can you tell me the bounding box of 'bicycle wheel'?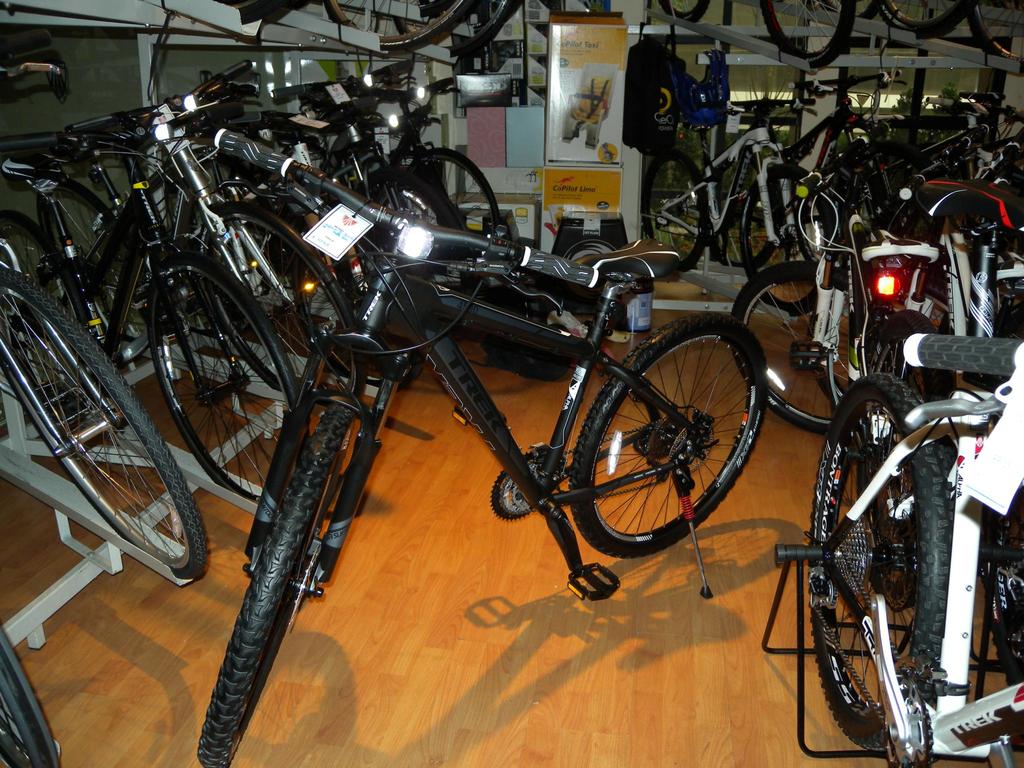
[left=0, top=621, right=64, bottom=767].
